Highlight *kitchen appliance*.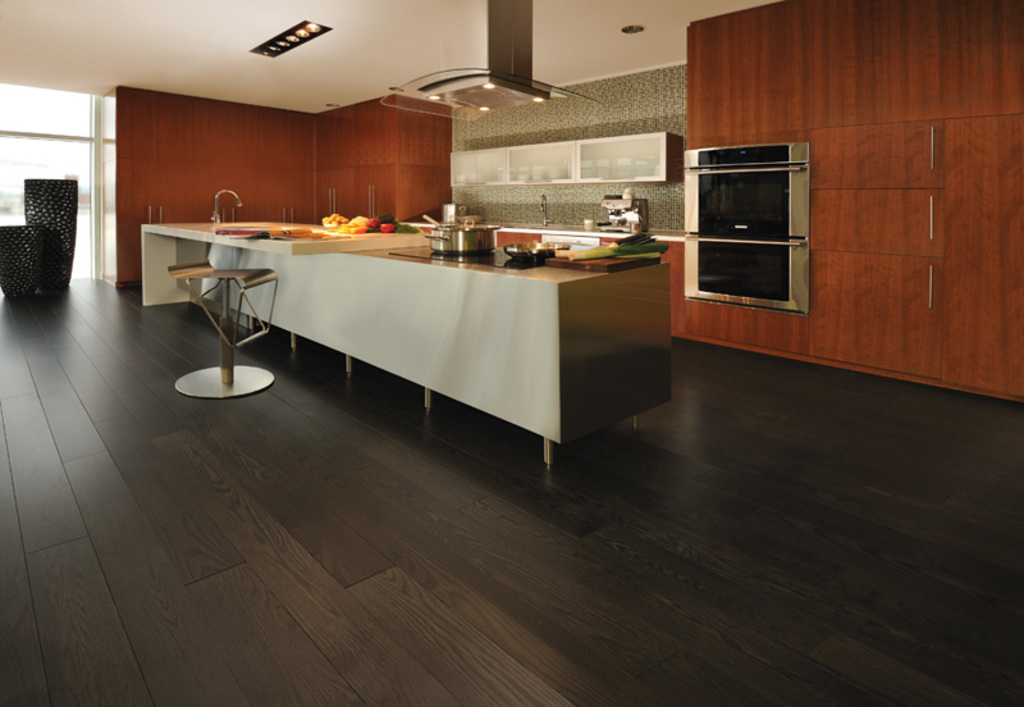
Highlighted region: <region>387, 0, 585, 120</region>.
